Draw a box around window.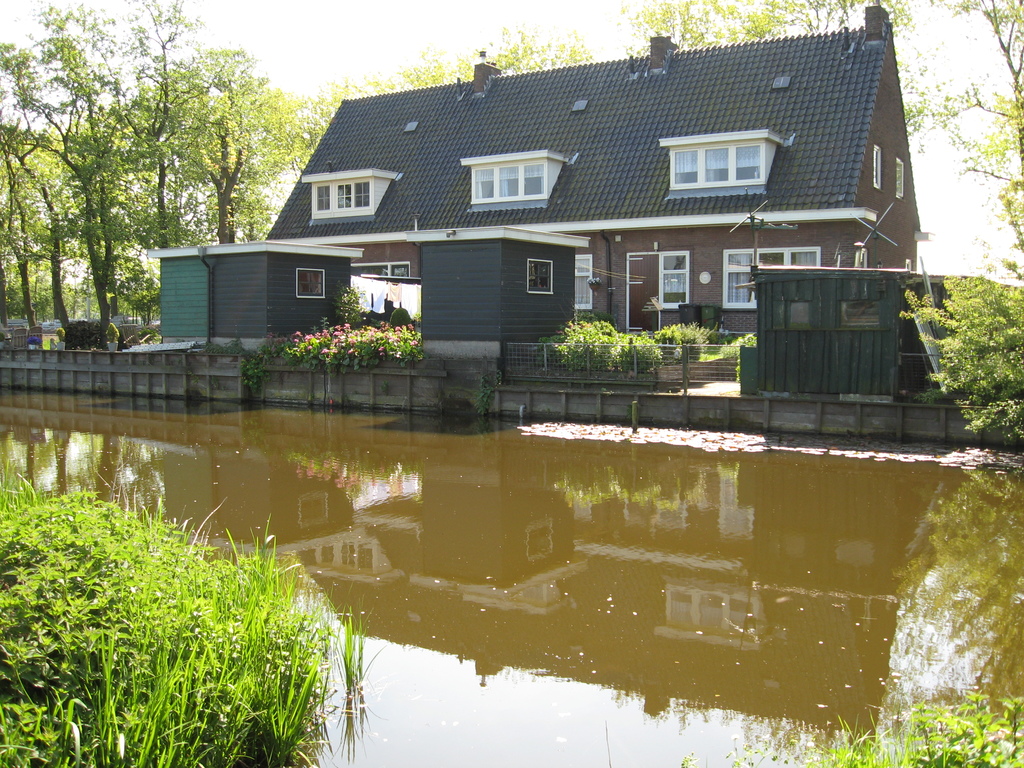
[x1=895, y1=156, x2=904, y2=198].
